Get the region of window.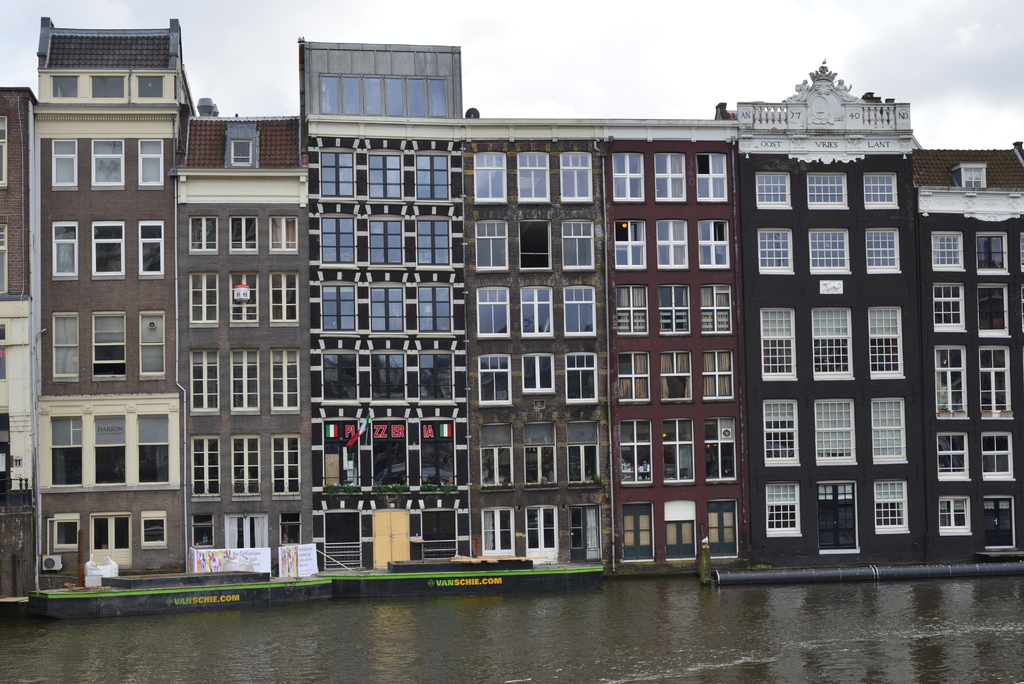
box=[44, 391, 189, 526].
